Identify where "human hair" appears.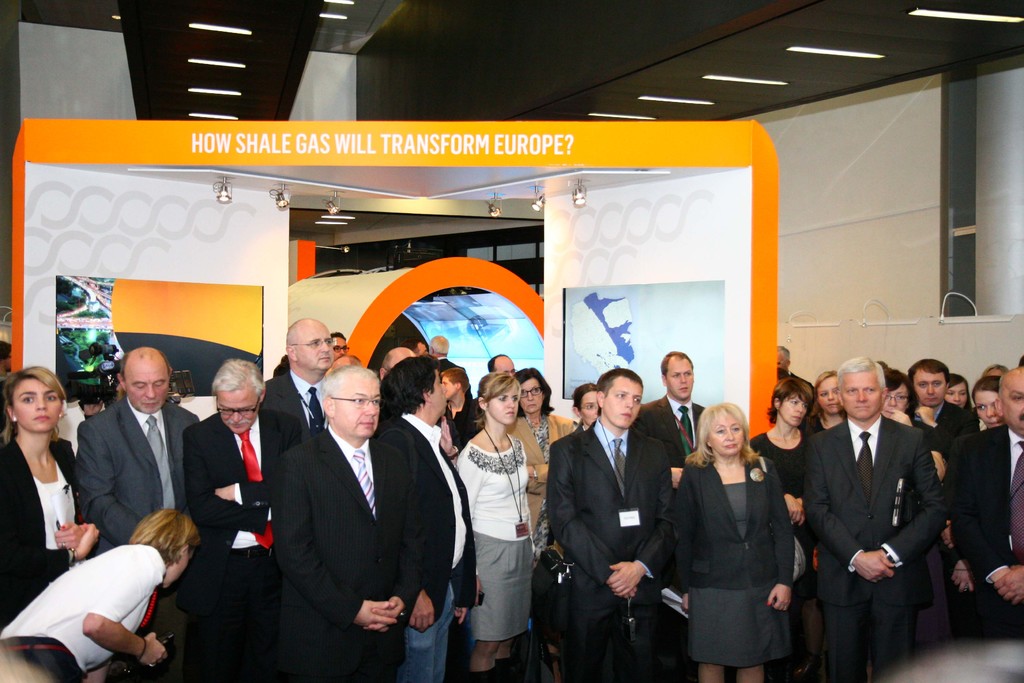
Appears at [x1=945, y1=372, x2=968, y2=409].
